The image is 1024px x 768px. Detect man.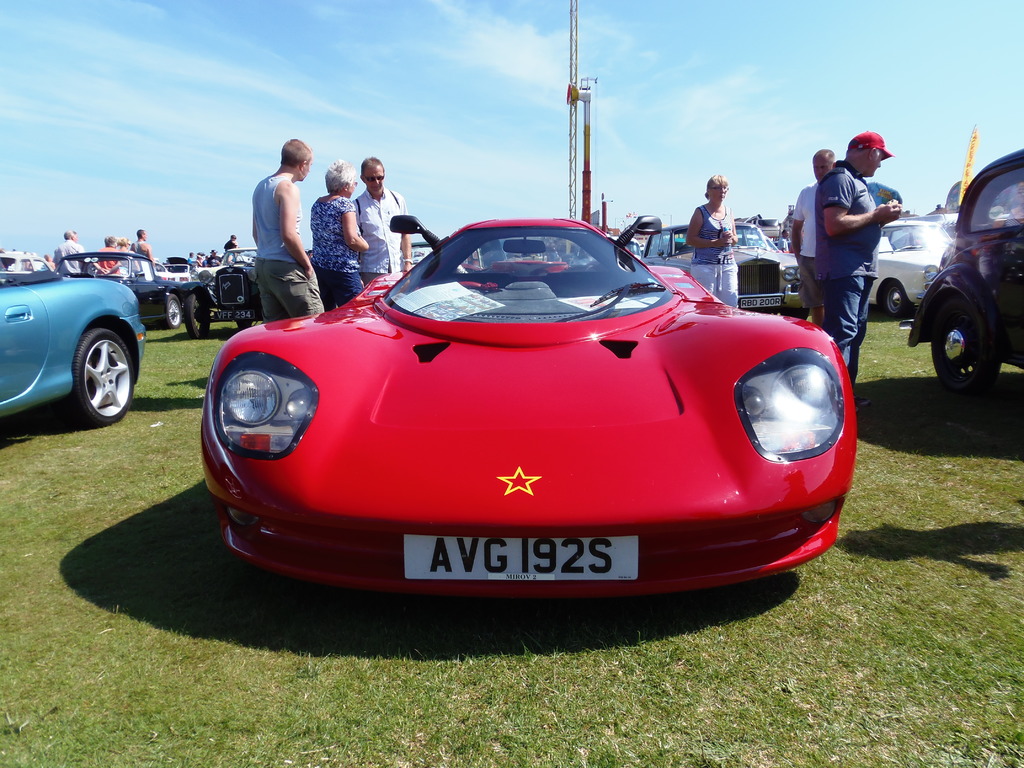
Detection: 47:233:86:275.
